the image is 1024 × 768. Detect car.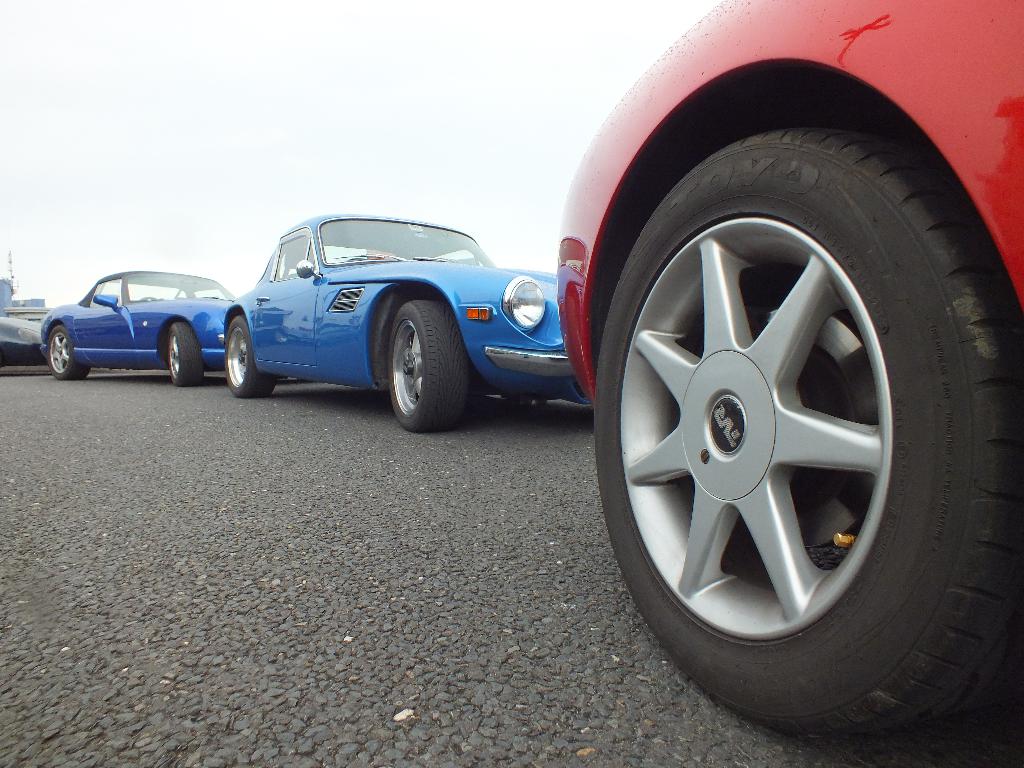
Detection: pyautogui.locateOnScreen(0, 306, 54, 372).
